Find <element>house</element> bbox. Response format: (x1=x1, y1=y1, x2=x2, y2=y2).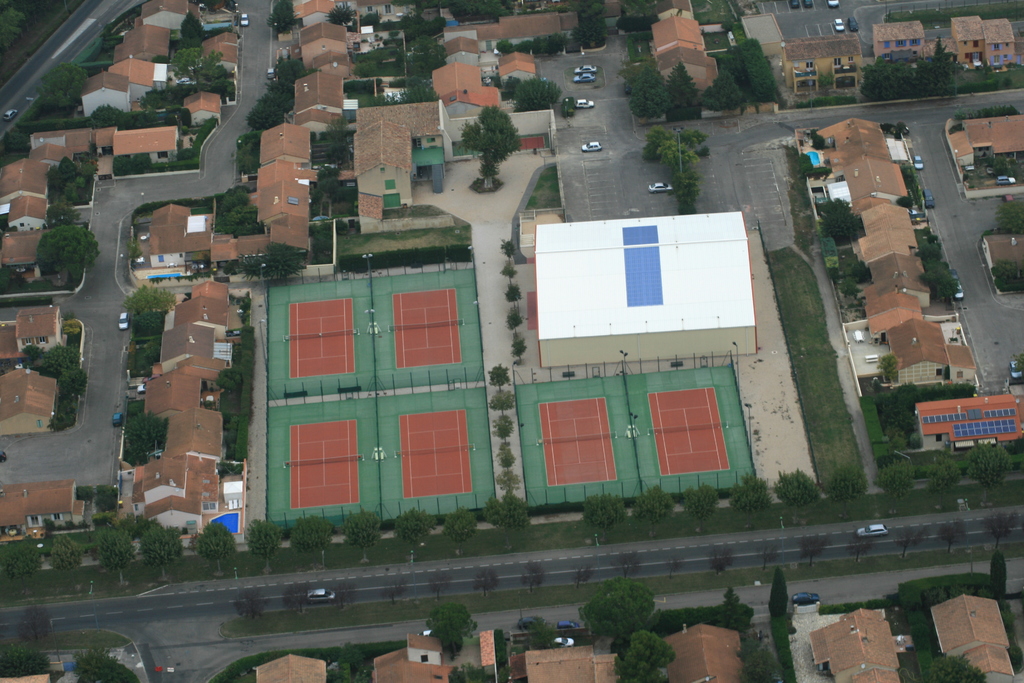
(x1=102, y1=47, x2=175, y2=99).
